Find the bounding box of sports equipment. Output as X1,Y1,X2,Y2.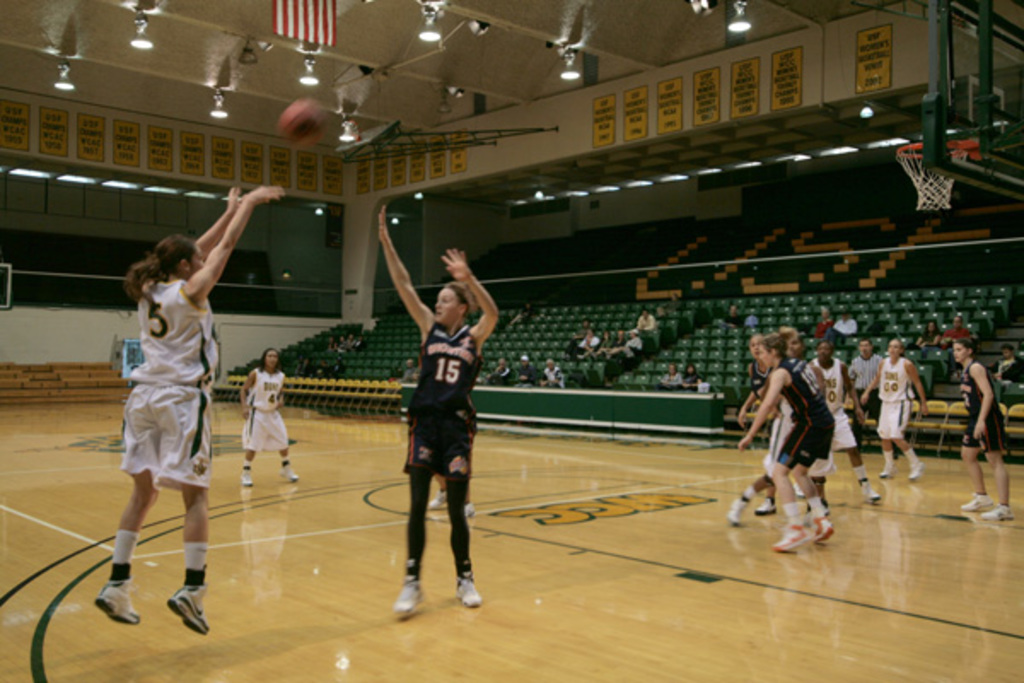
164,582,212,639.
